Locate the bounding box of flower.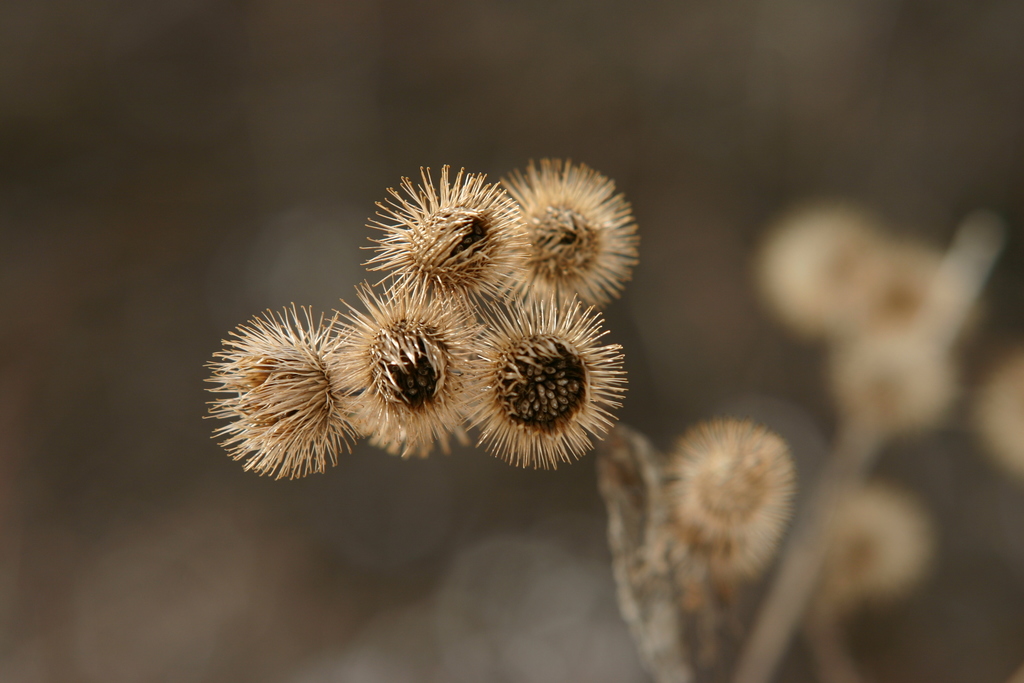
Bounding box: box(203, 299, 354, 483).
